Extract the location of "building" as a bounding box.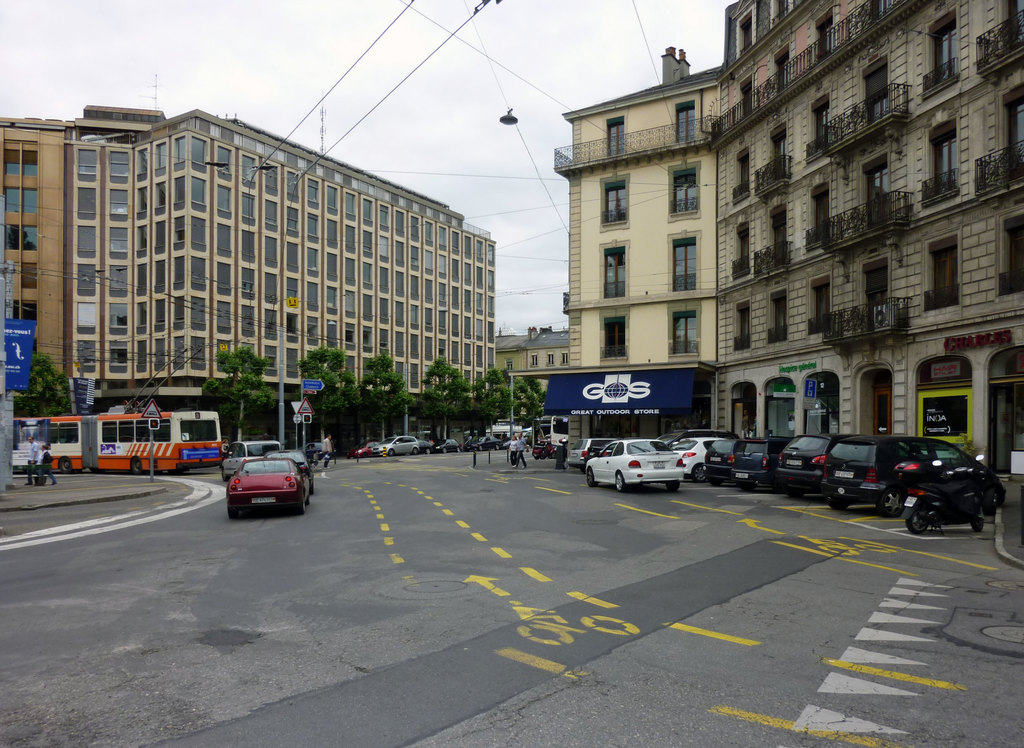
{"left": 0, "top": 115, "right": 76, "bottom": 411}.
